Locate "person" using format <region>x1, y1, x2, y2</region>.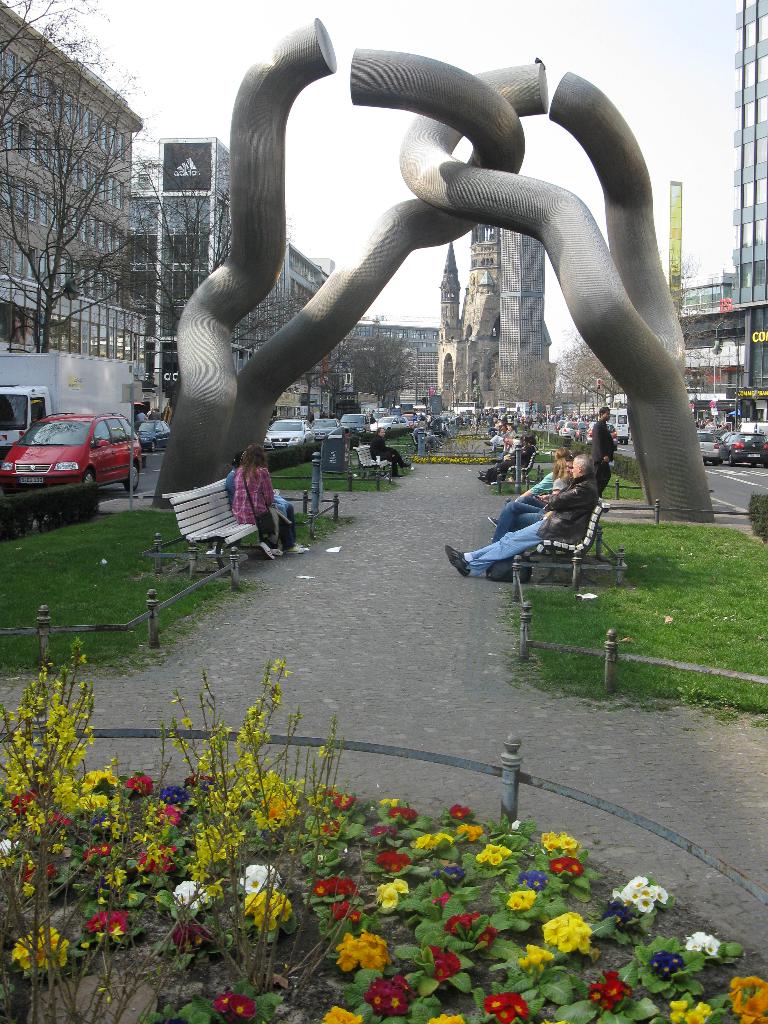
<region>538, 415, 547, 431</region>.
